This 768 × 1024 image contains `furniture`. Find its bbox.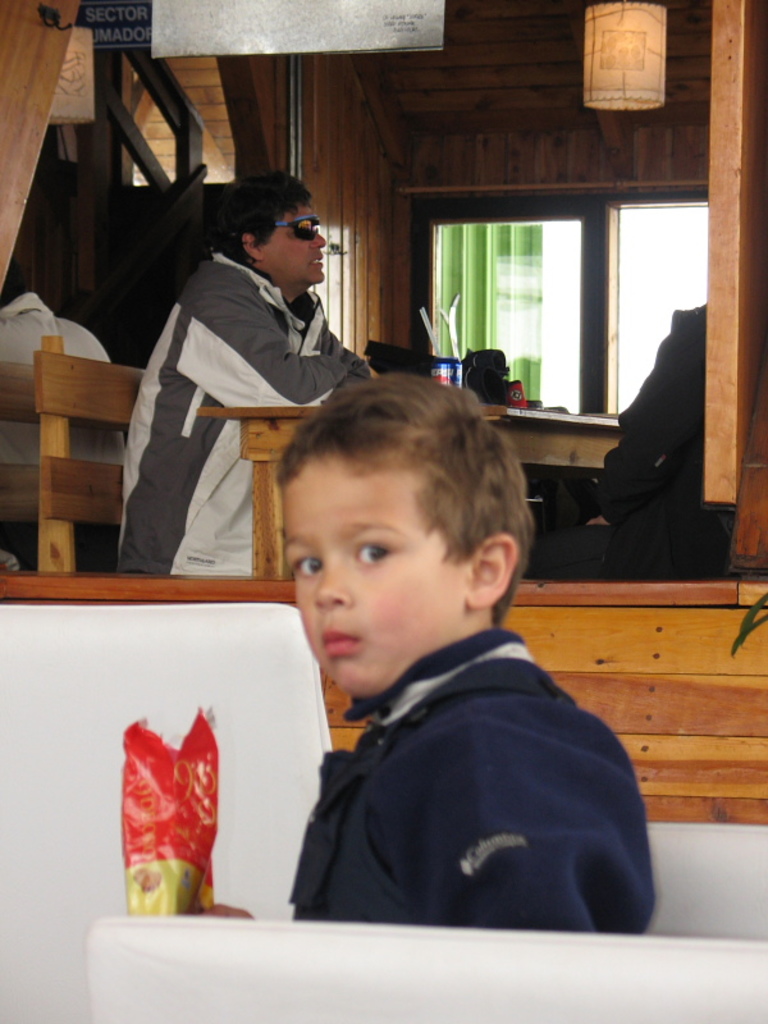
select_region(28, 328, 145, 575).
